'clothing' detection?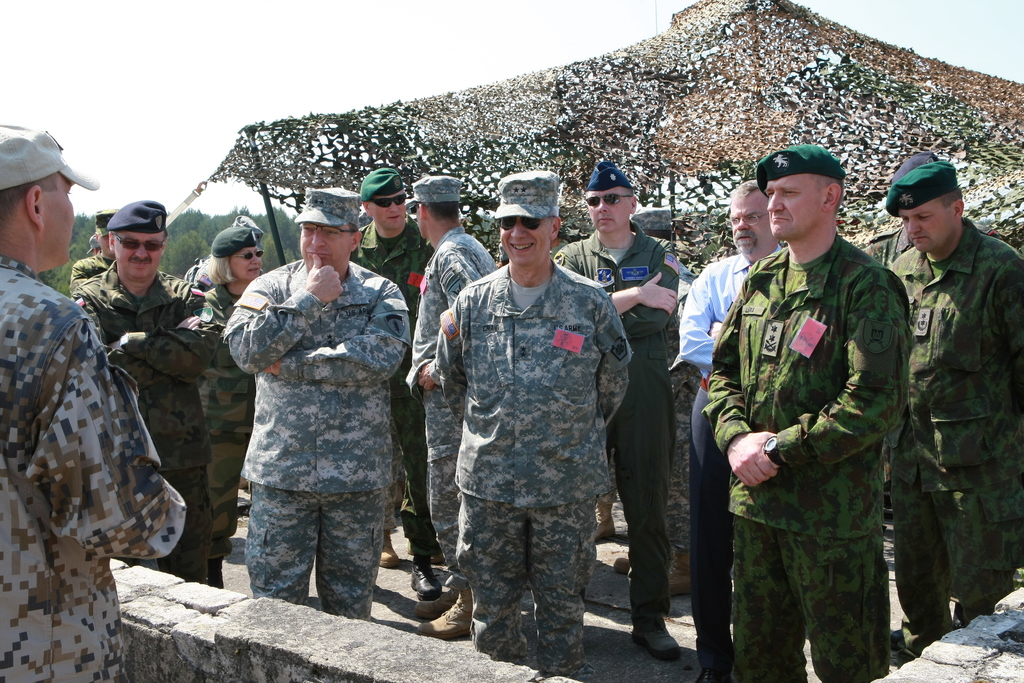
l=360, t=220, r=435, b=555
